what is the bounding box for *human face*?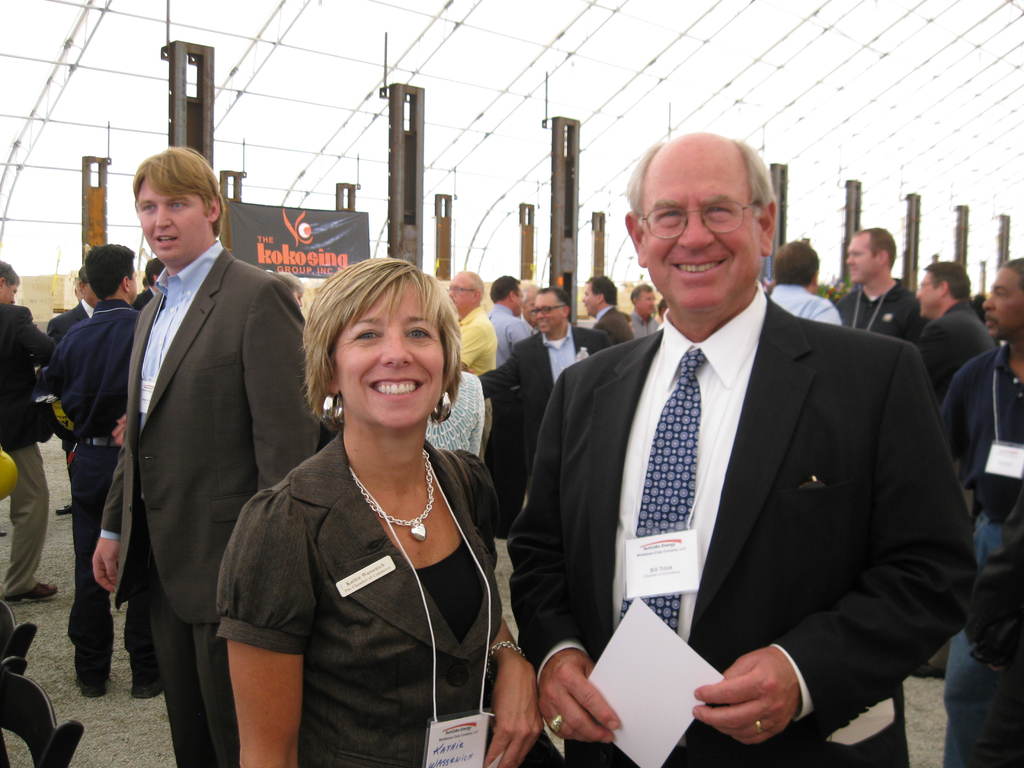
<box>975,262,1023,343</box>.
